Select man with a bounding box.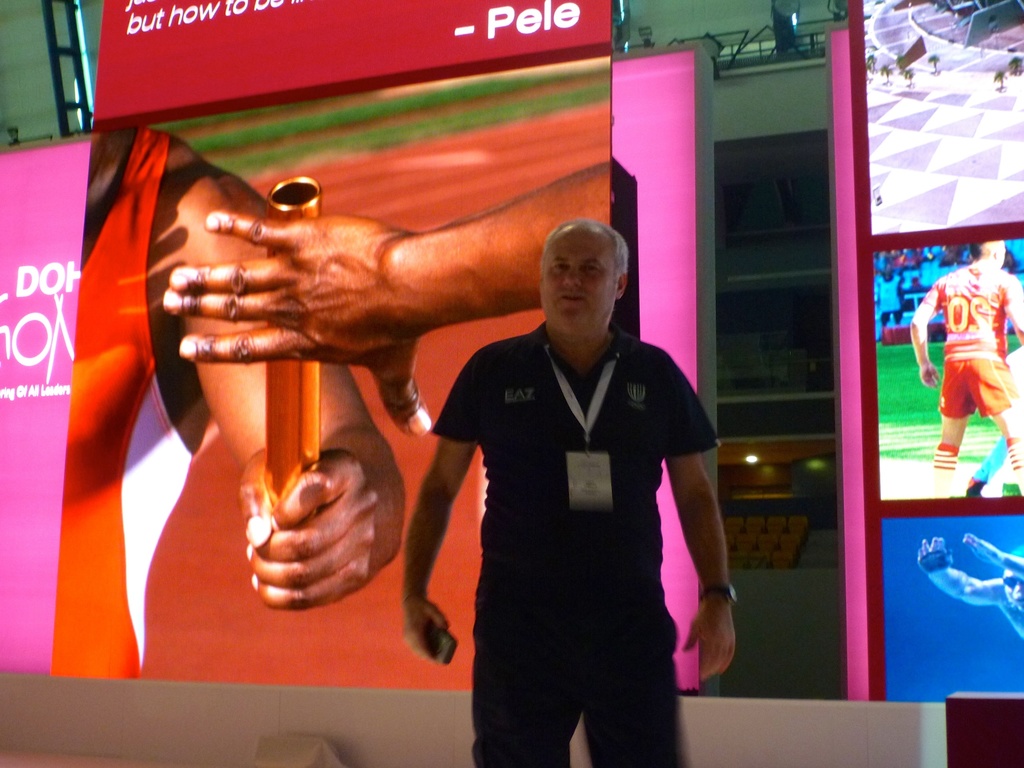
159/155/620/442.
